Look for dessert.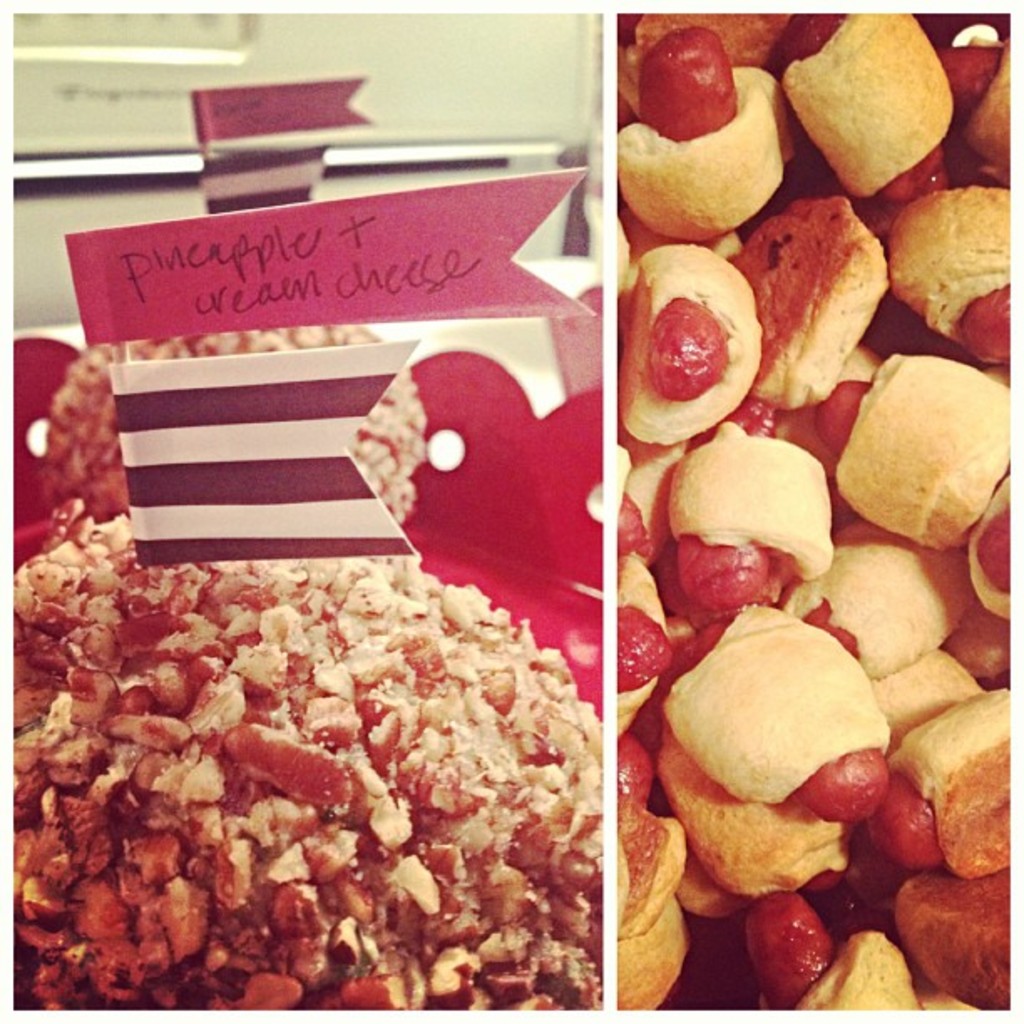
Found: box(960, 482, 1022, 636).
